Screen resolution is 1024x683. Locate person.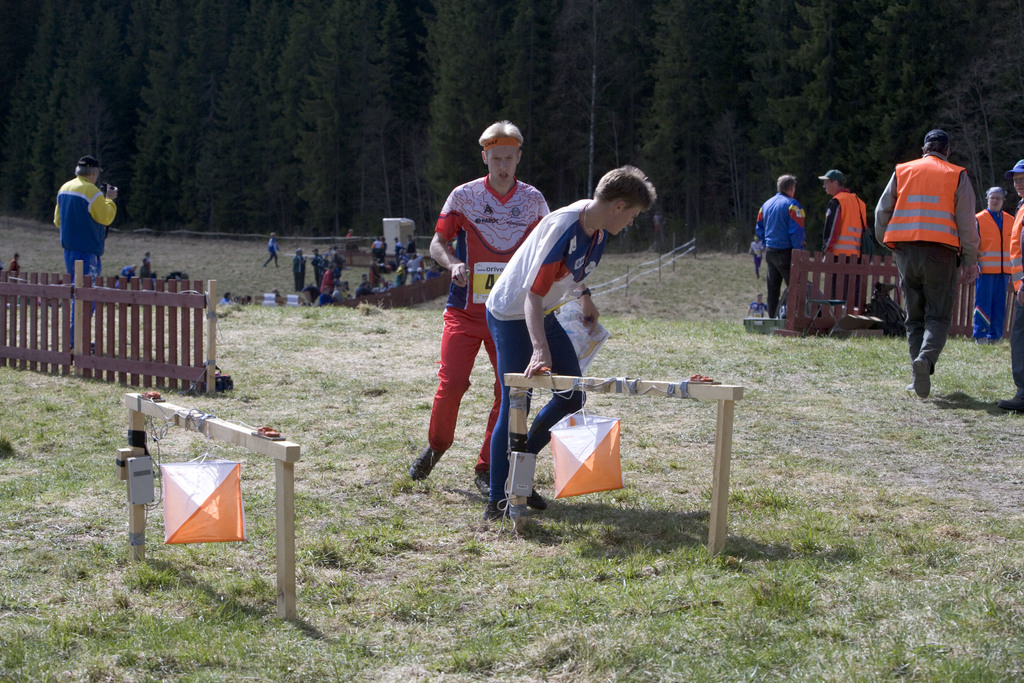
[371, 235, 382, 259].
